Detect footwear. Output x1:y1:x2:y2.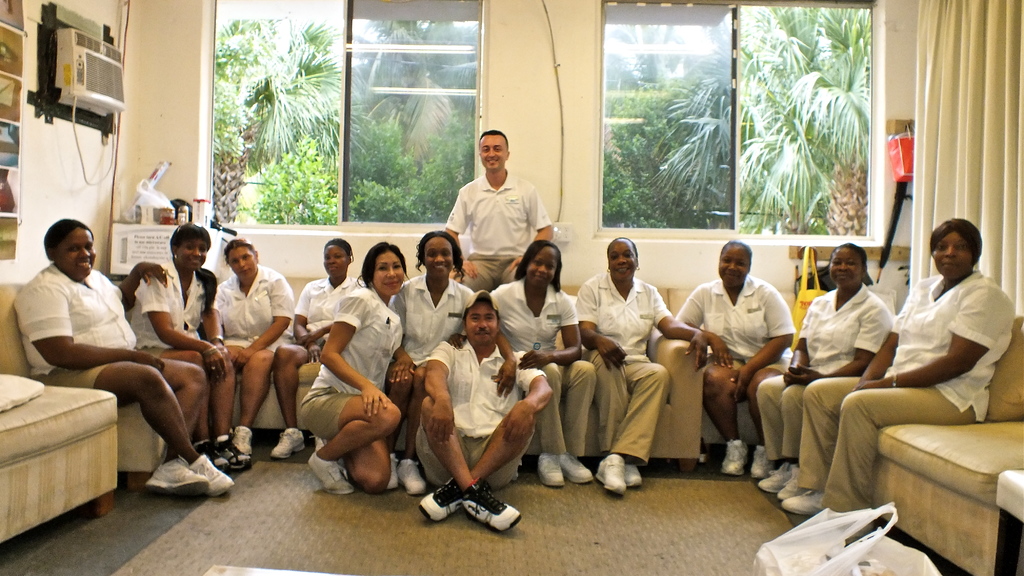
316:433:328:449.
